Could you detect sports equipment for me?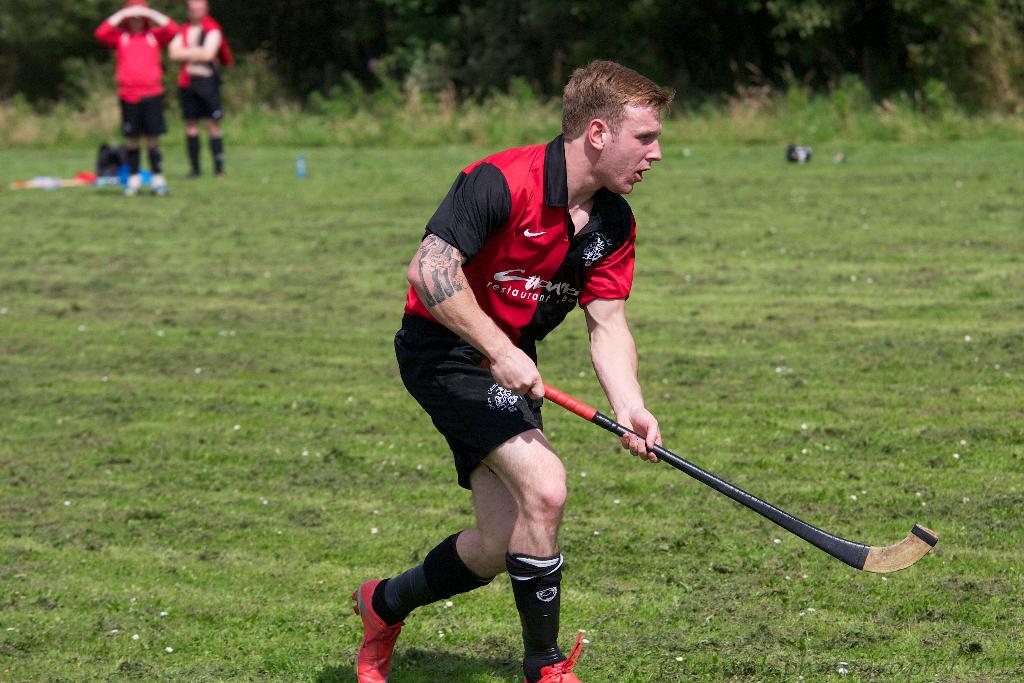
Detection result: (394, 132, 639, 488).
